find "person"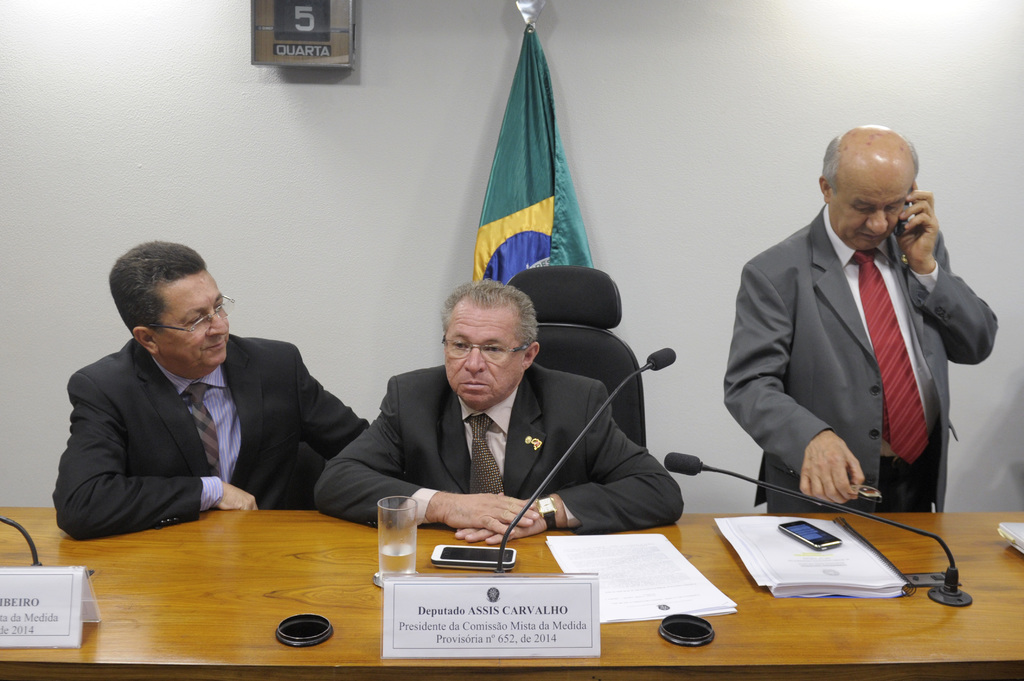
left=53, top=241, right=372, bottom=543
